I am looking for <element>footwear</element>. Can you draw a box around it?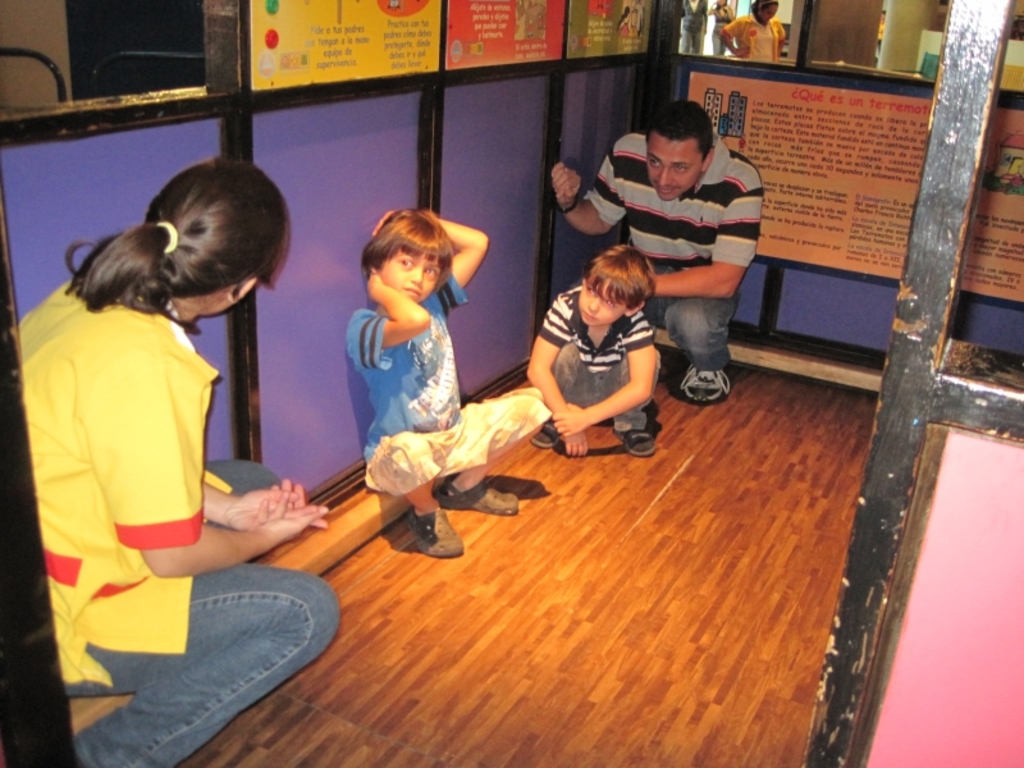
Sure, the bounding box is 673/340/737/419.
